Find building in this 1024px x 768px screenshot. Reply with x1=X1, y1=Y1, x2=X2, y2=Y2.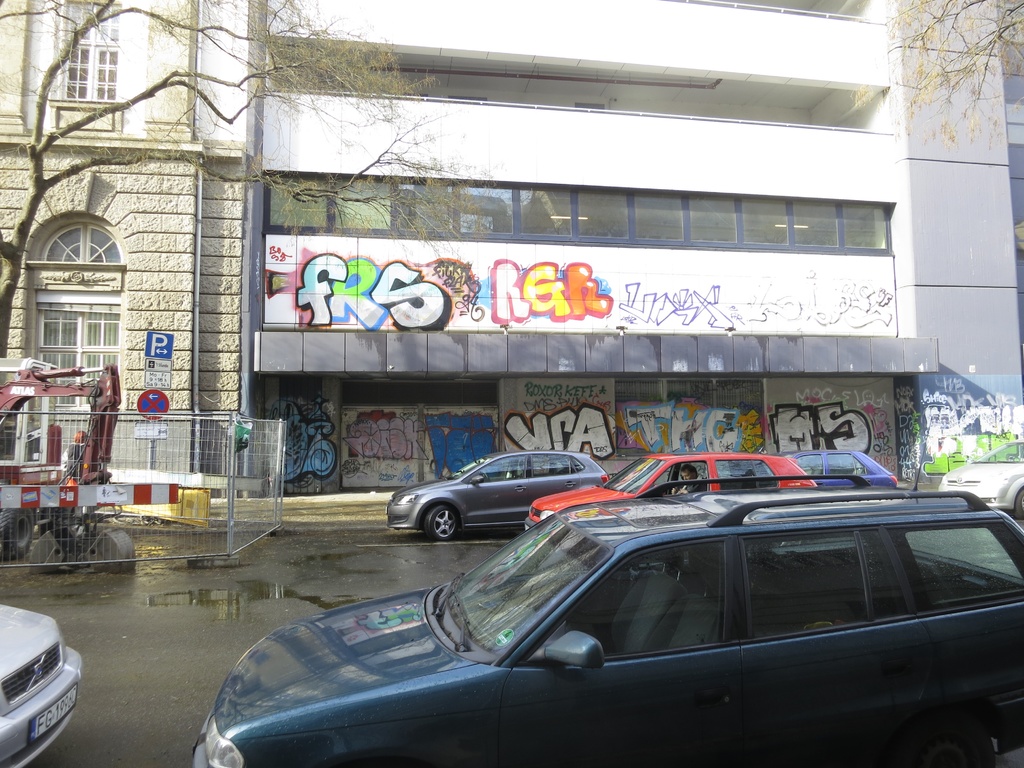
x1=0, y1=0, x2=1023, y2=497.
